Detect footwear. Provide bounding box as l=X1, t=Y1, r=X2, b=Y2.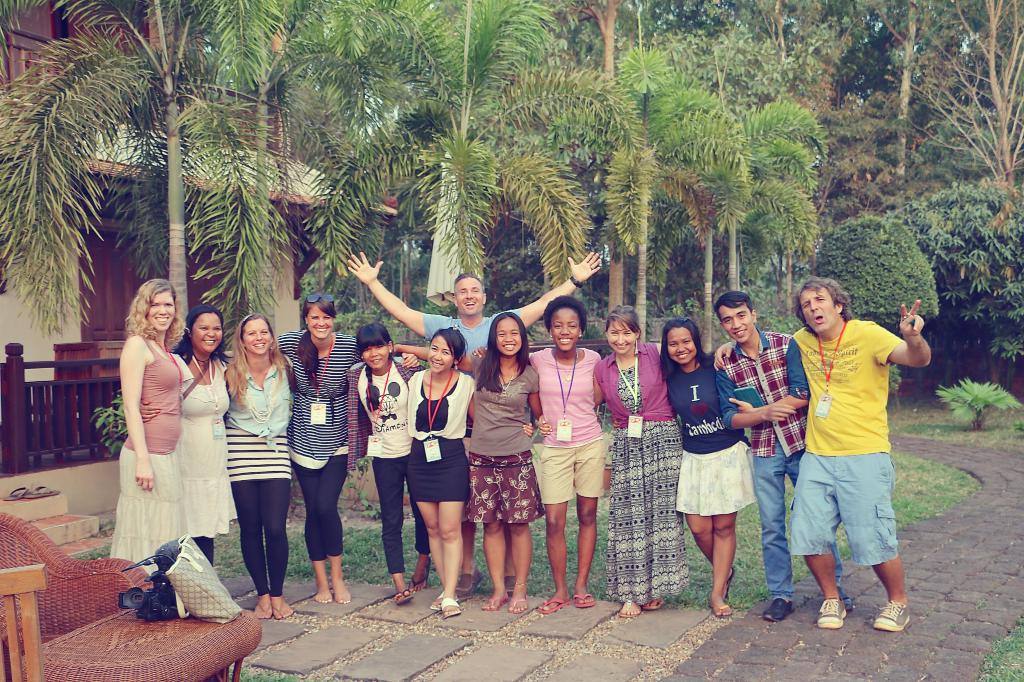
l=726, t=566, r=735, b=594.
